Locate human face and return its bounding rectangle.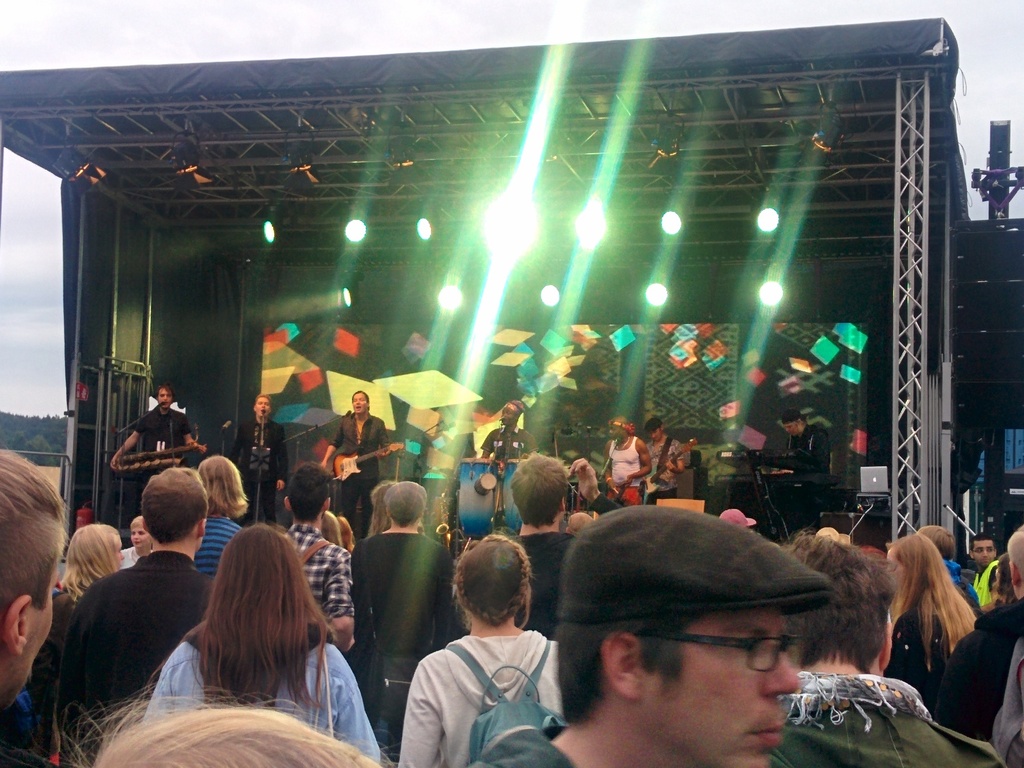
<box>163,392,170,405</box>.
